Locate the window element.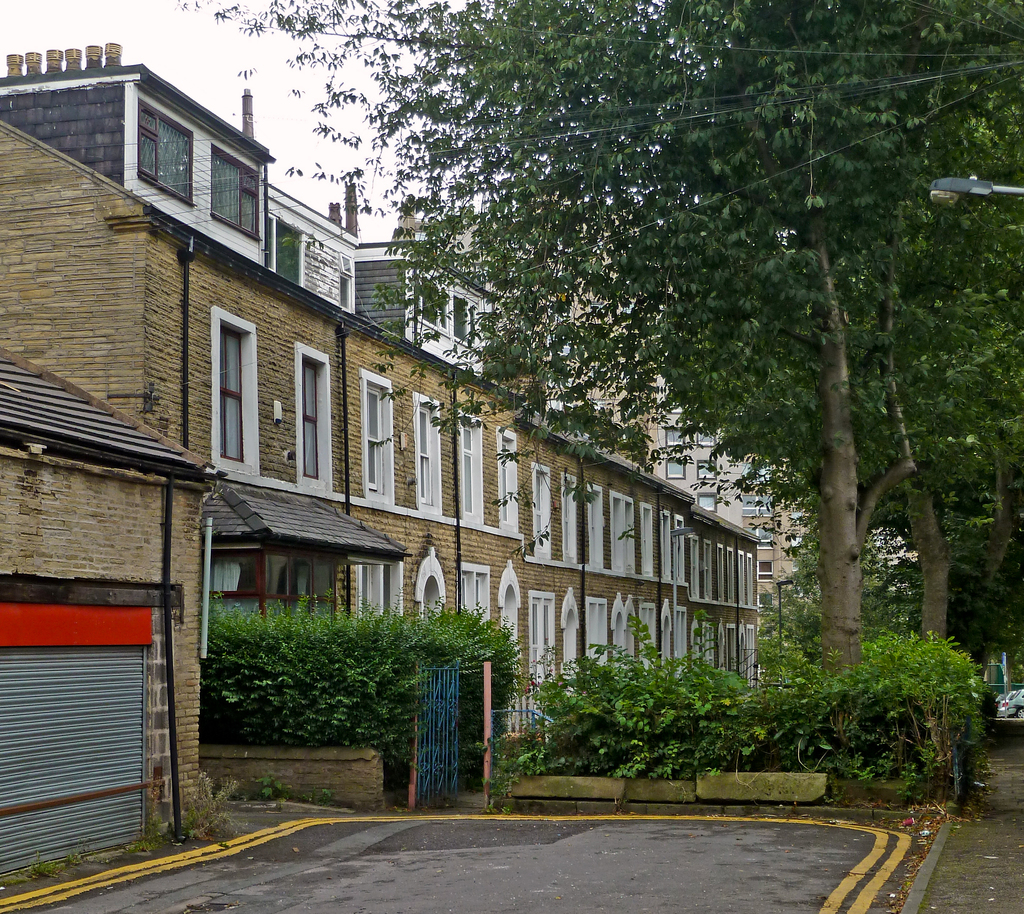
Element bbox: BBox(531, 589, 559, 685).
